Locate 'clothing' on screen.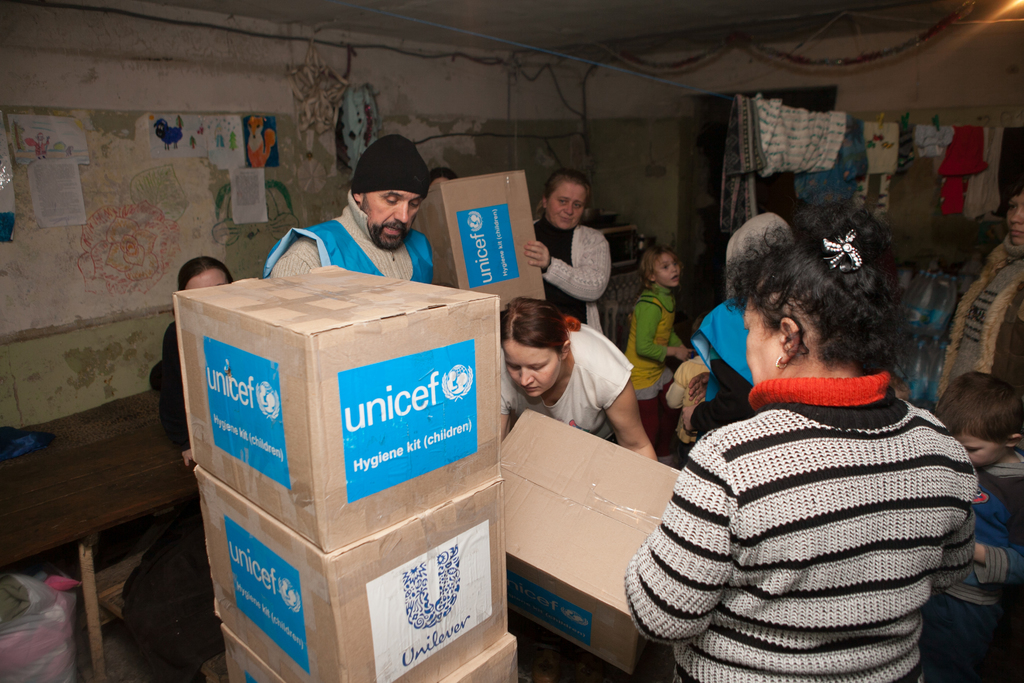
On screen at left=931, top=451, right=1023, bottom=682.
